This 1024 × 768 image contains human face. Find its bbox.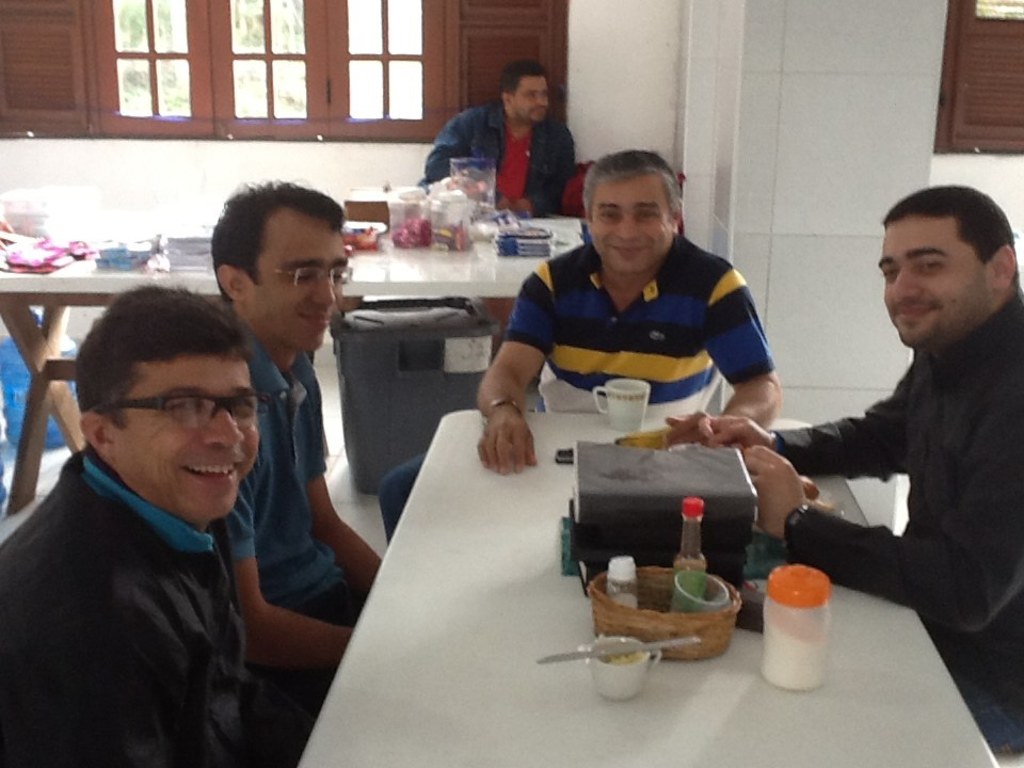
590,177,668,272.
